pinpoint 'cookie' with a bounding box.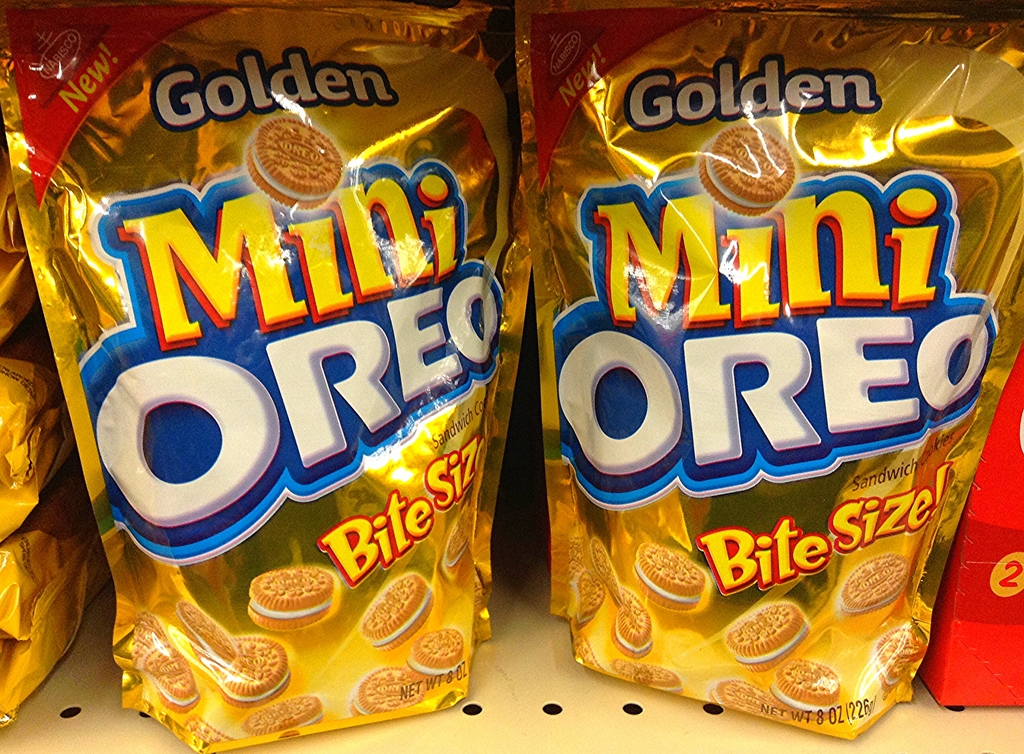
l=696, t=122, r=799, b=218.
